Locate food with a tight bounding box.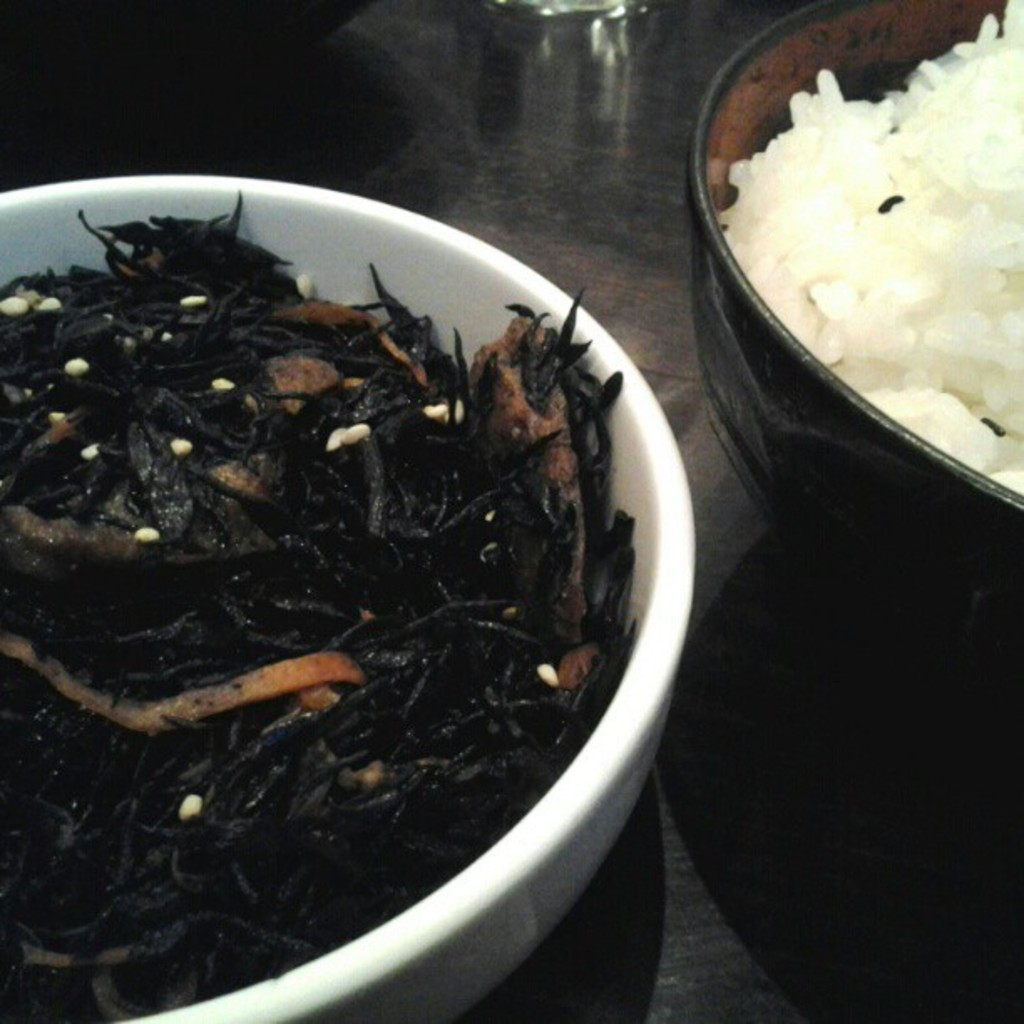
bbox(714, 0, 1022, 495).
